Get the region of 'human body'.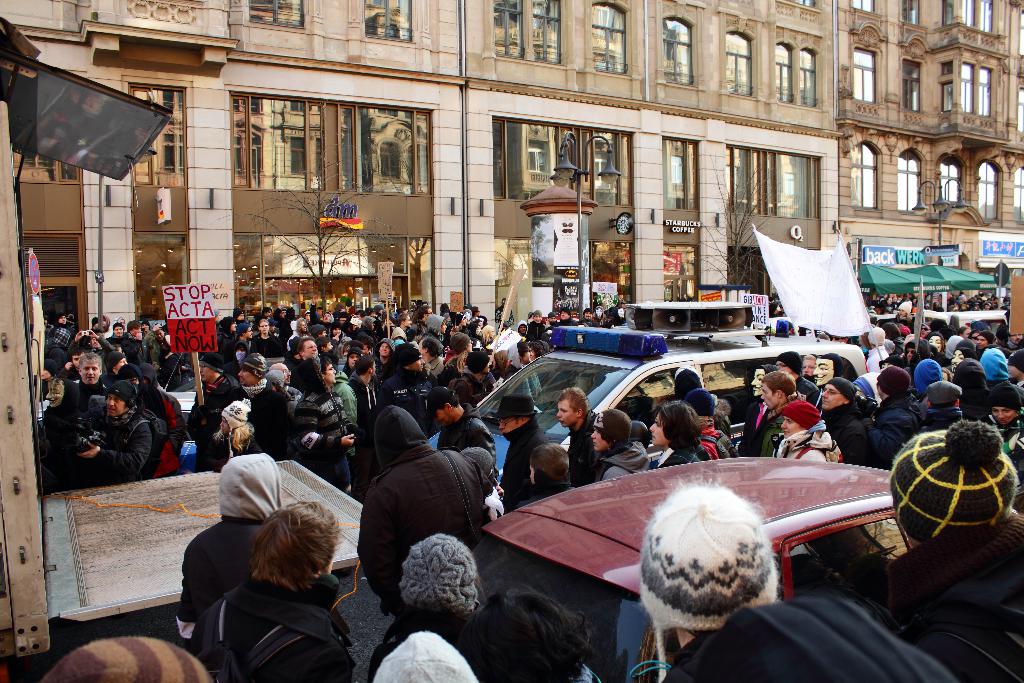
l=556, t=384, r=600, b=489.
